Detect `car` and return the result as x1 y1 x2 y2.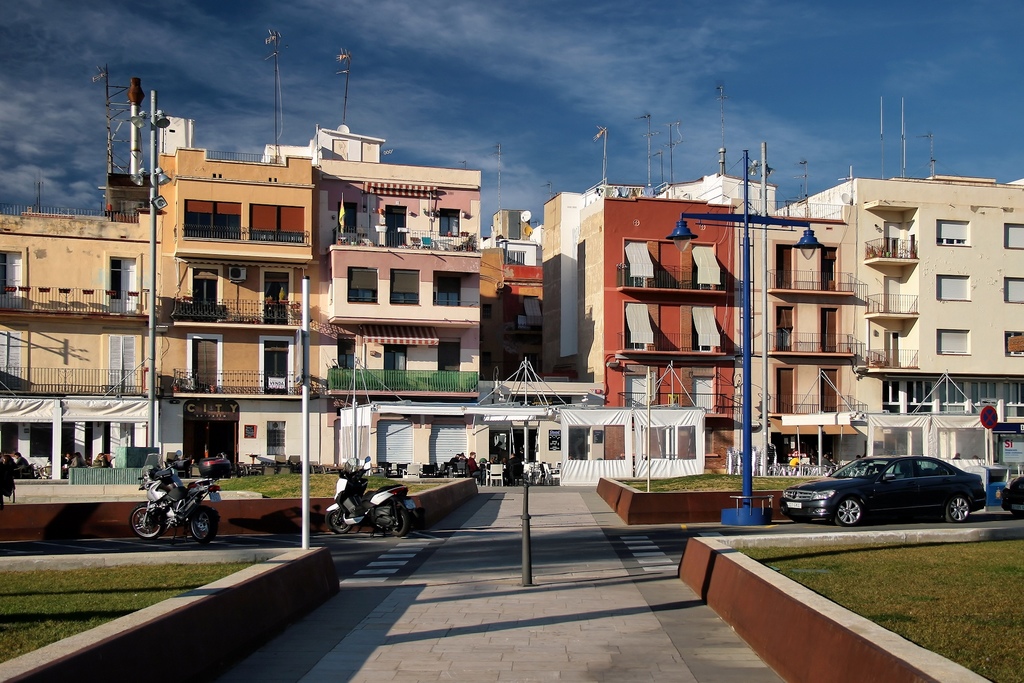
788 454 1000 536.
